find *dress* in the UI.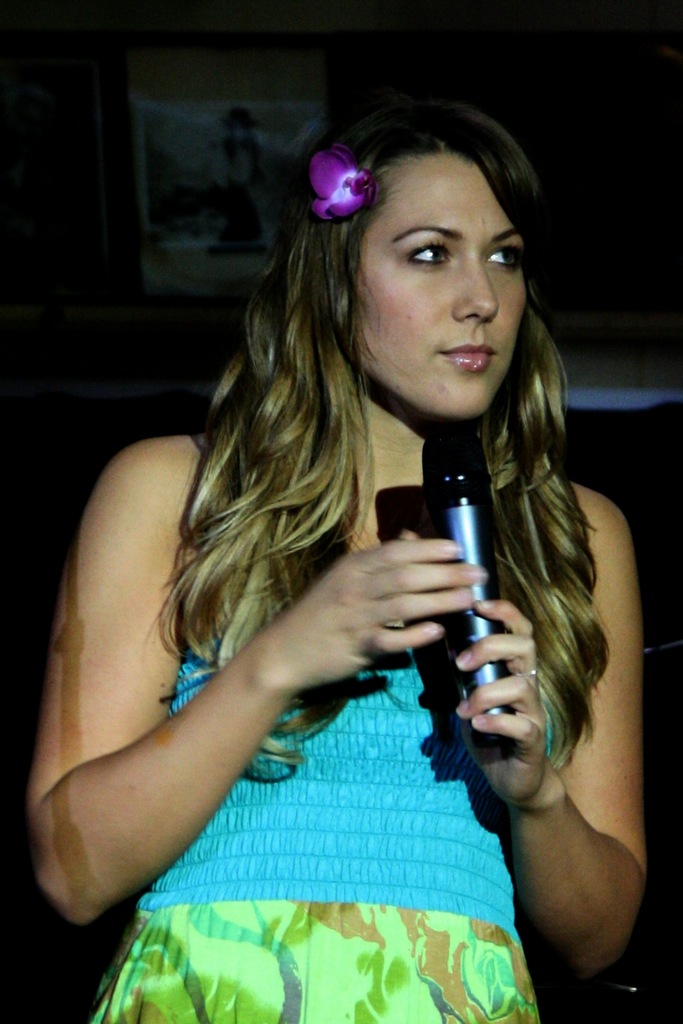
UI element at BBox(90, 634, 541, 1023).
